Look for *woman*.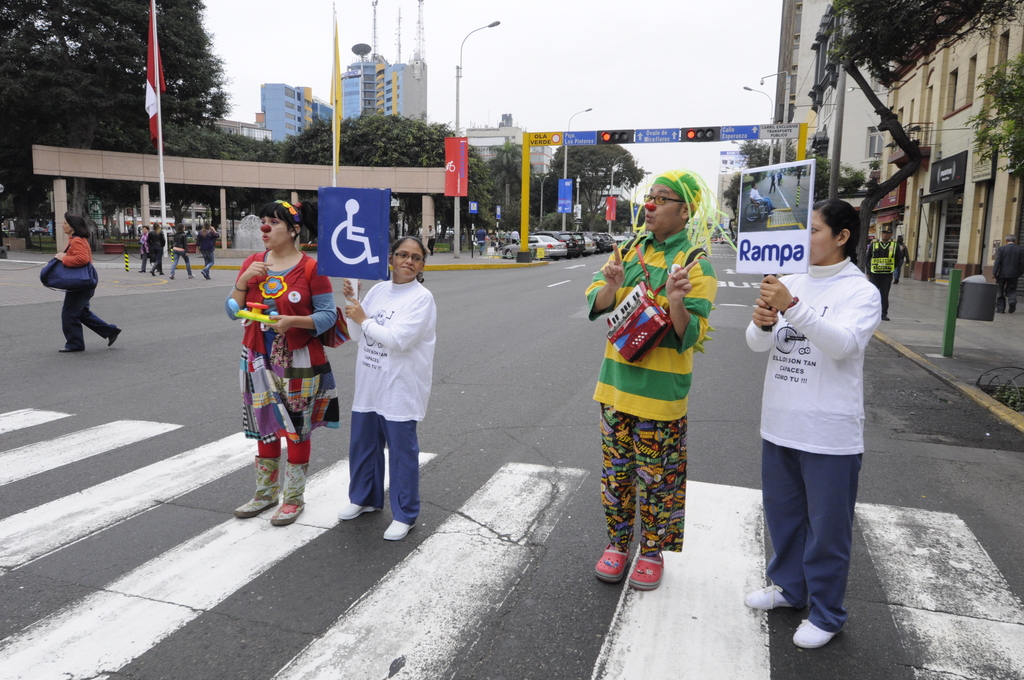
Found: select_region(170, 225, 195, 278).
